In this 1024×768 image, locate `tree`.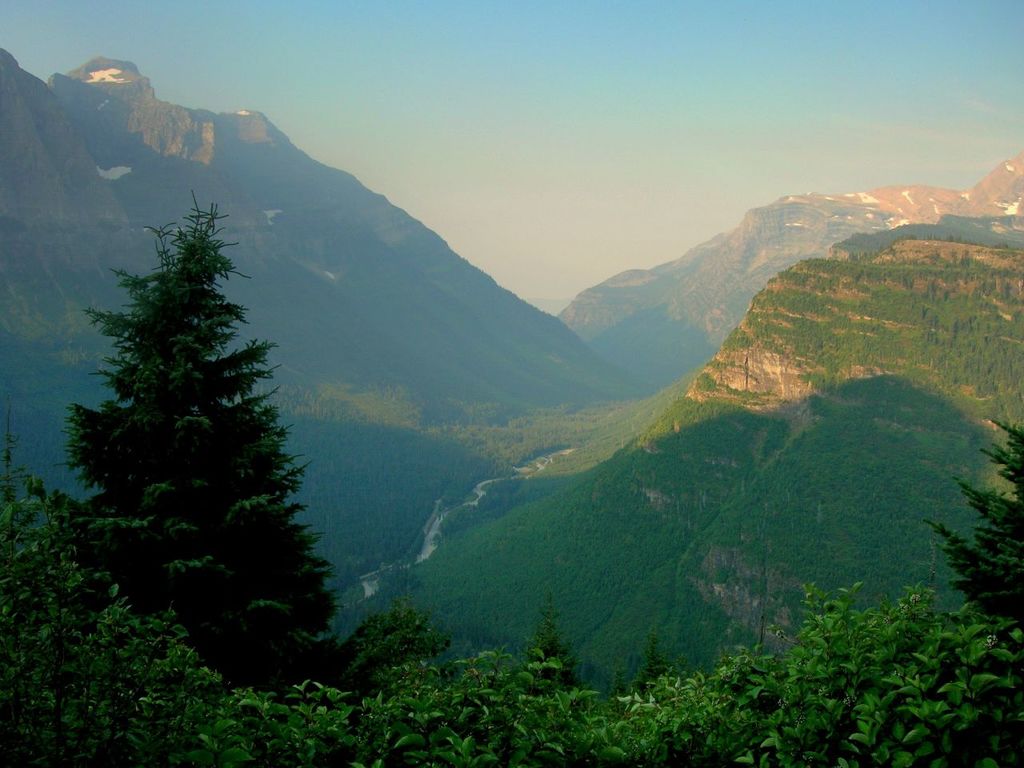
Bounding box: select_region(347, 653, 658, 766).
